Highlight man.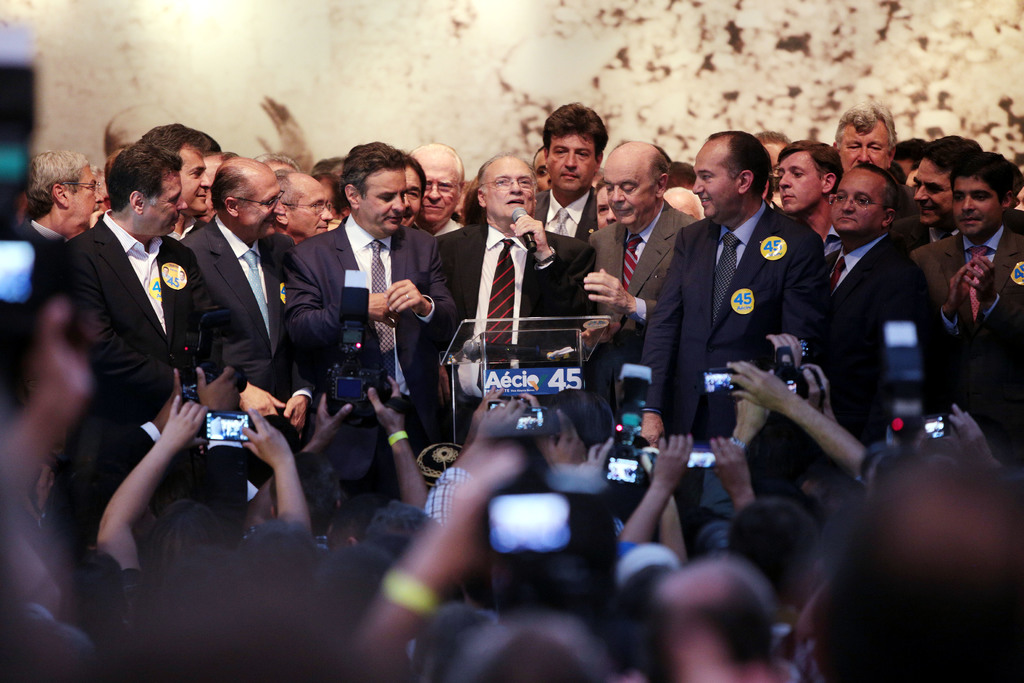
Highlighted region: rect(409, 143, 467, 237).
